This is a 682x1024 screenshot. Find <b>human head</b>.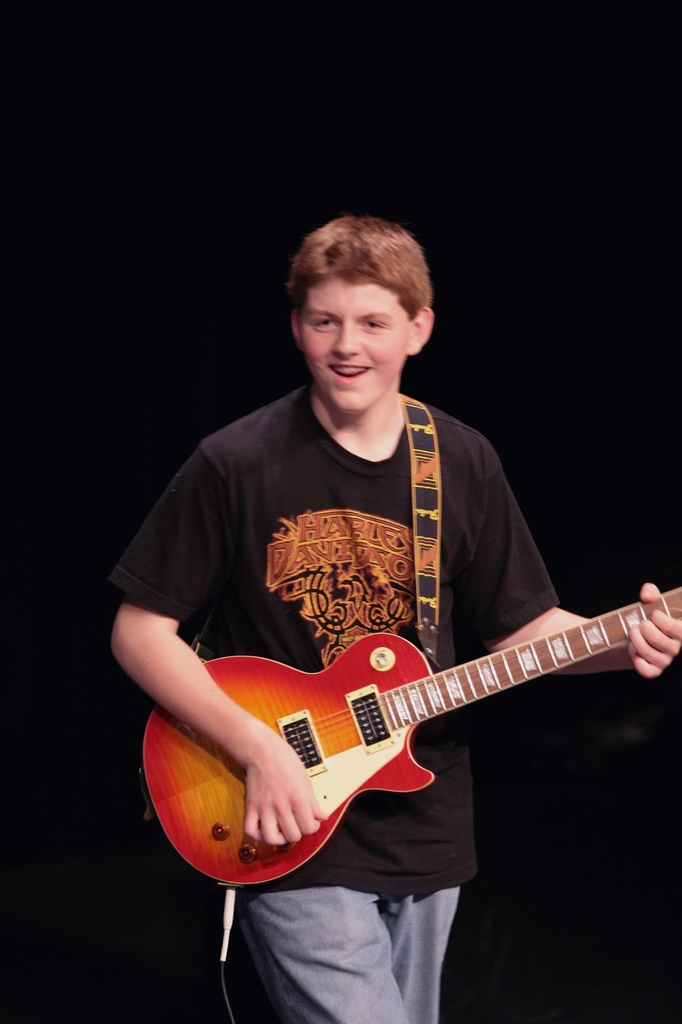
Bounding box: 276/212/448/409.
